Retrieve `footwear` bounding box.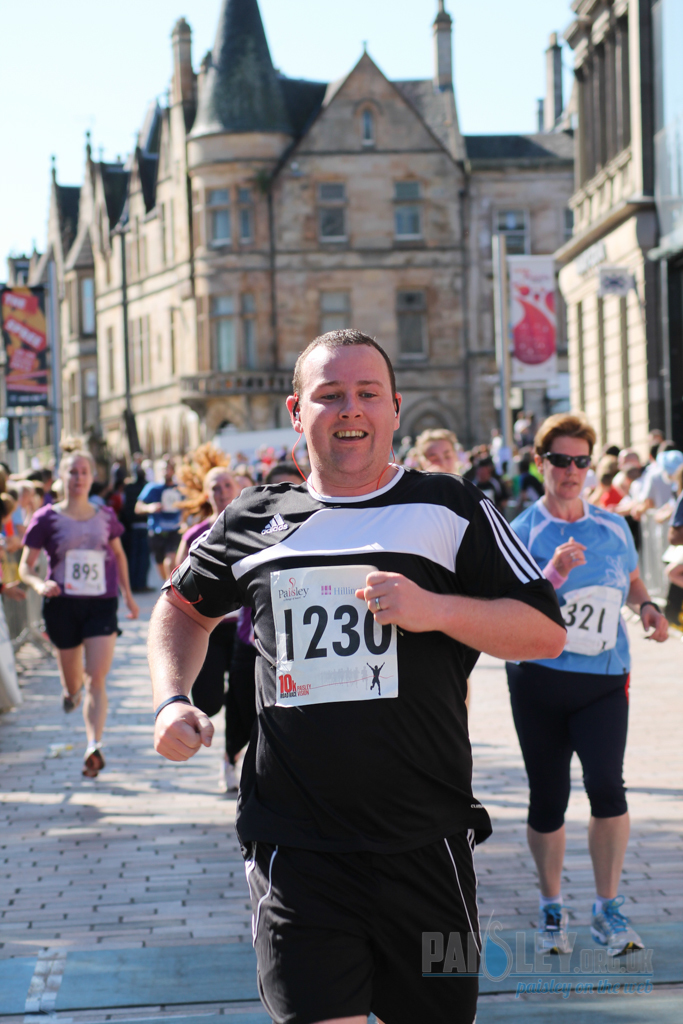
Bounding box: (x1=589, y1=901, x2=639, y2=962).
